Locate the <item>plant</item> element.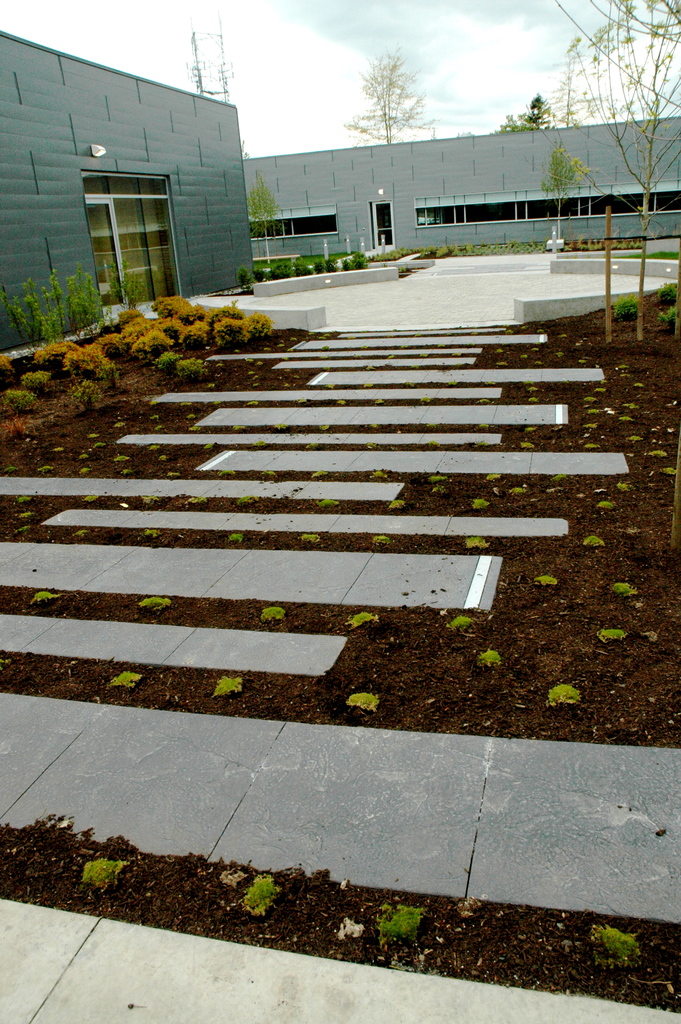
Element bbox: l=138, t=526, r=165, b=547.
